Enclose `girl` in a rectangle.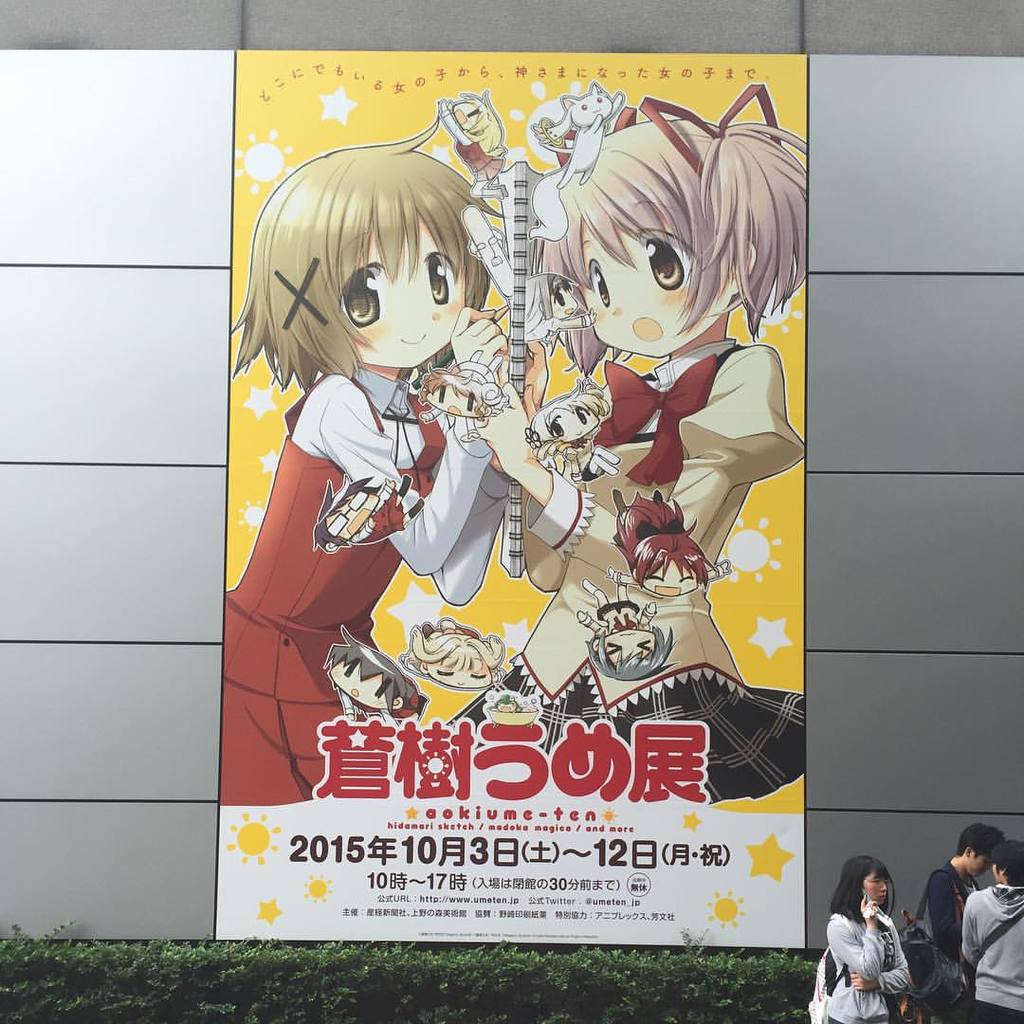
box=[438, 78, 808, 804].
